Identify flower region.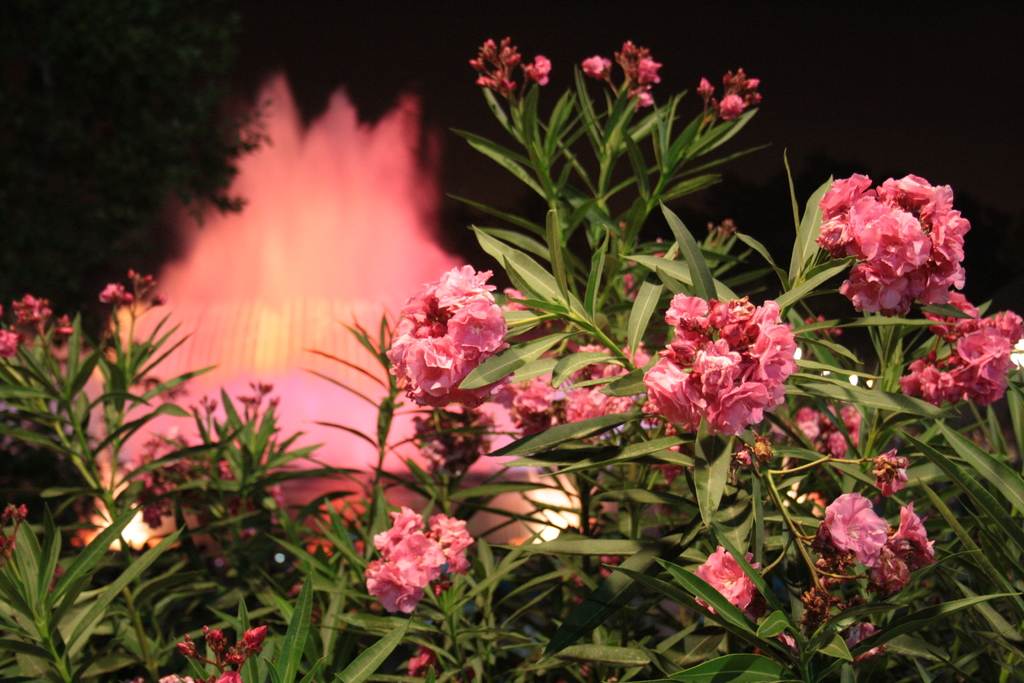
Region: x1=802, y1=407, x2=848, y2=461.
